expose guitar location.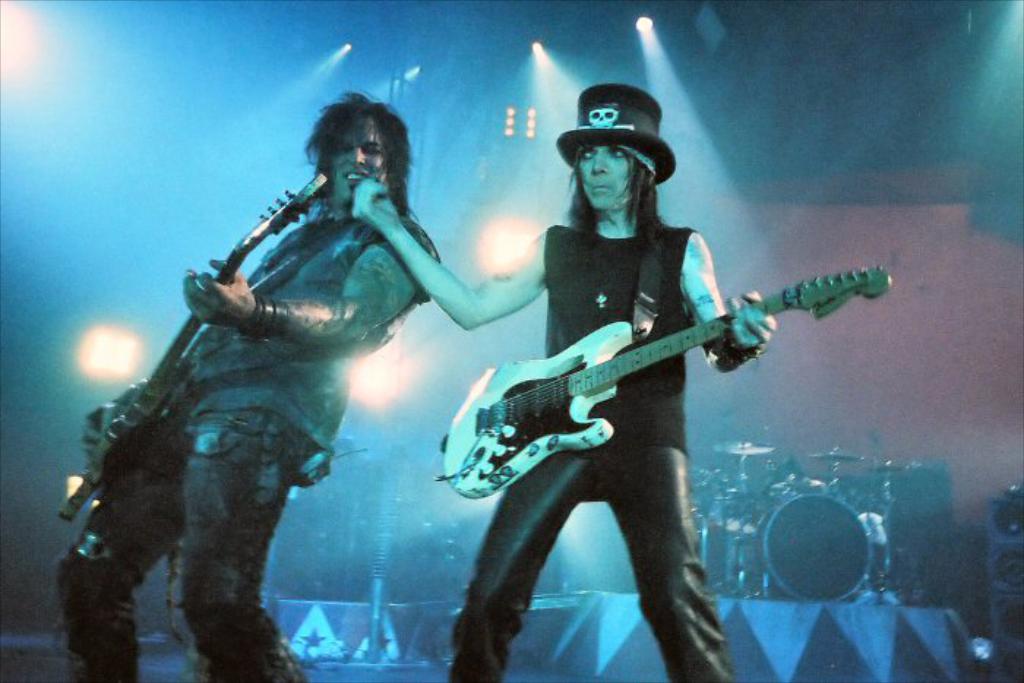
Exposed at <region>54, 170, 329, 525</region>.
